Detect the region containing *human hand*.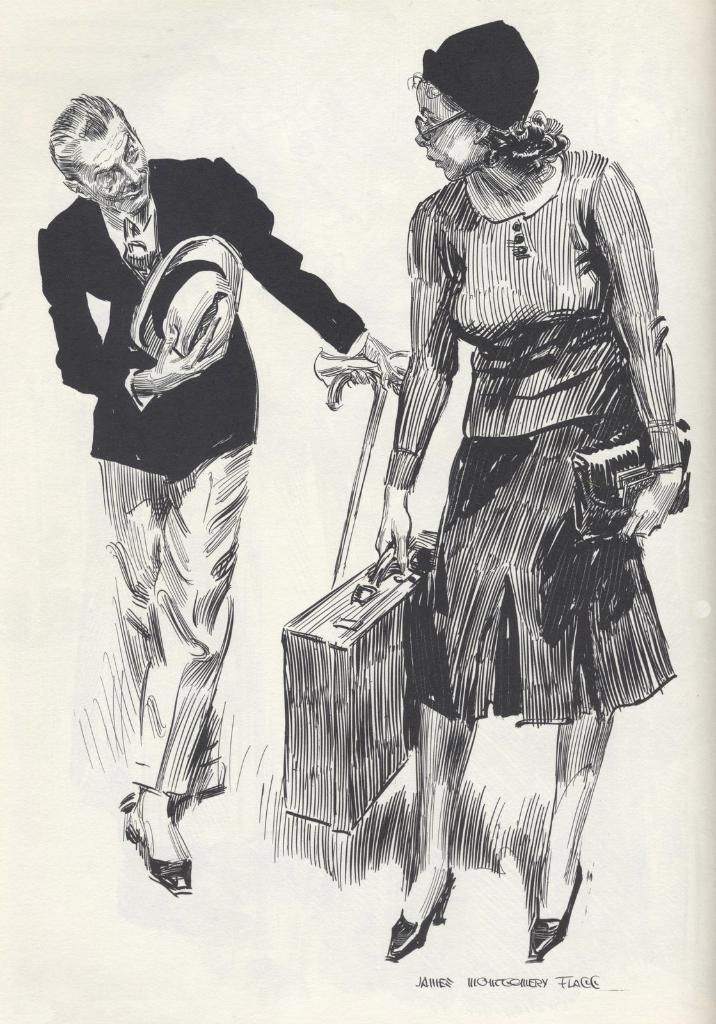
<bbox>612, 465, 682, 543</bbox>.
